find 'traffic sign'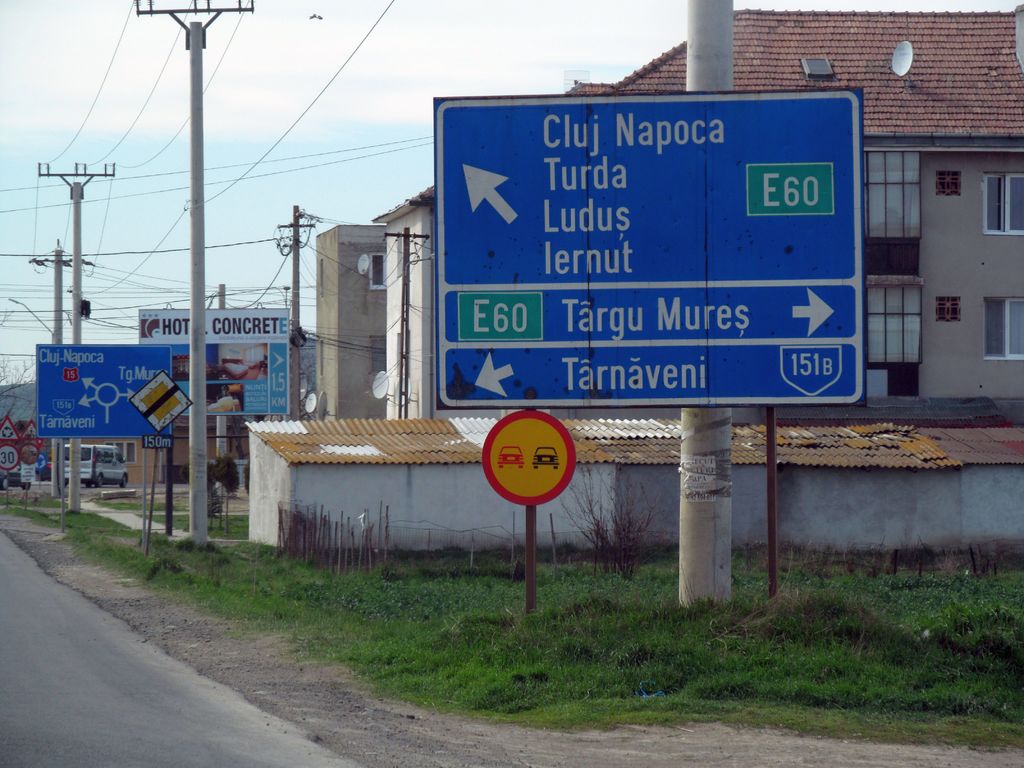
l=0, t=444, r=22, b=468
